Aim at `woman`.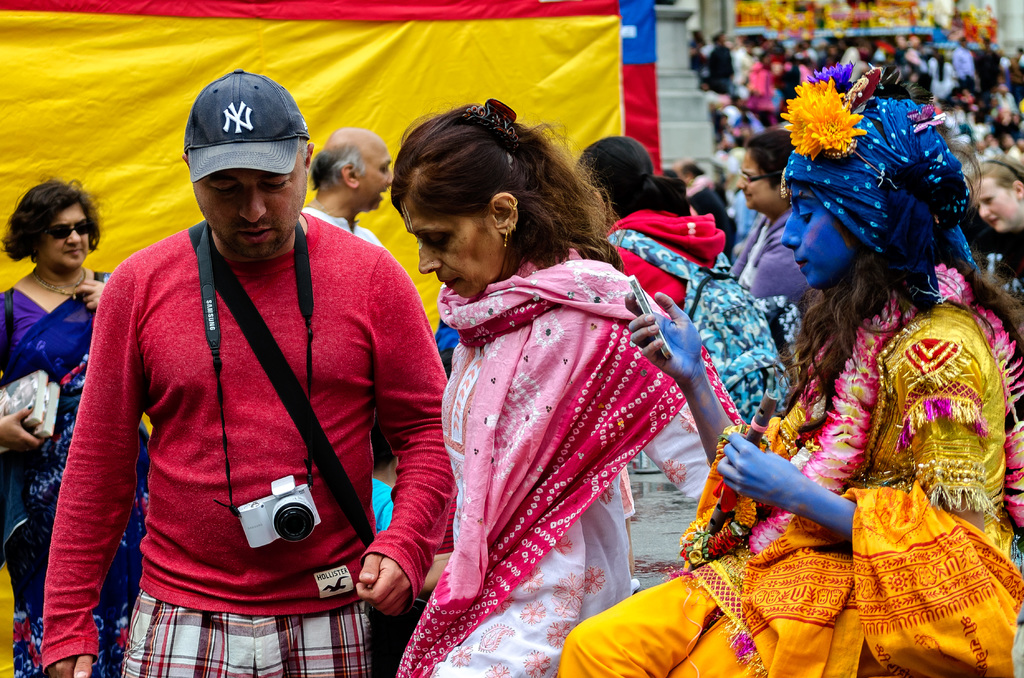
Aimed at x1=0, y1=171, x2=151, y2=677.
